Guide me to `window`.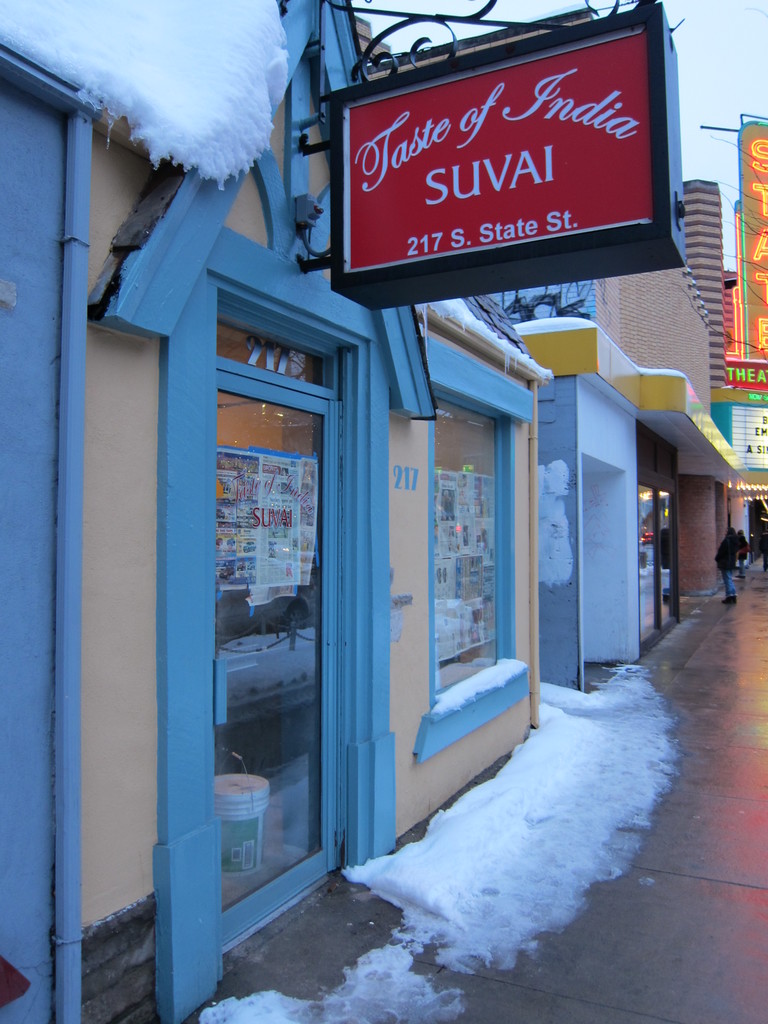
Guidance: box=[428, 401, 502, 710].
